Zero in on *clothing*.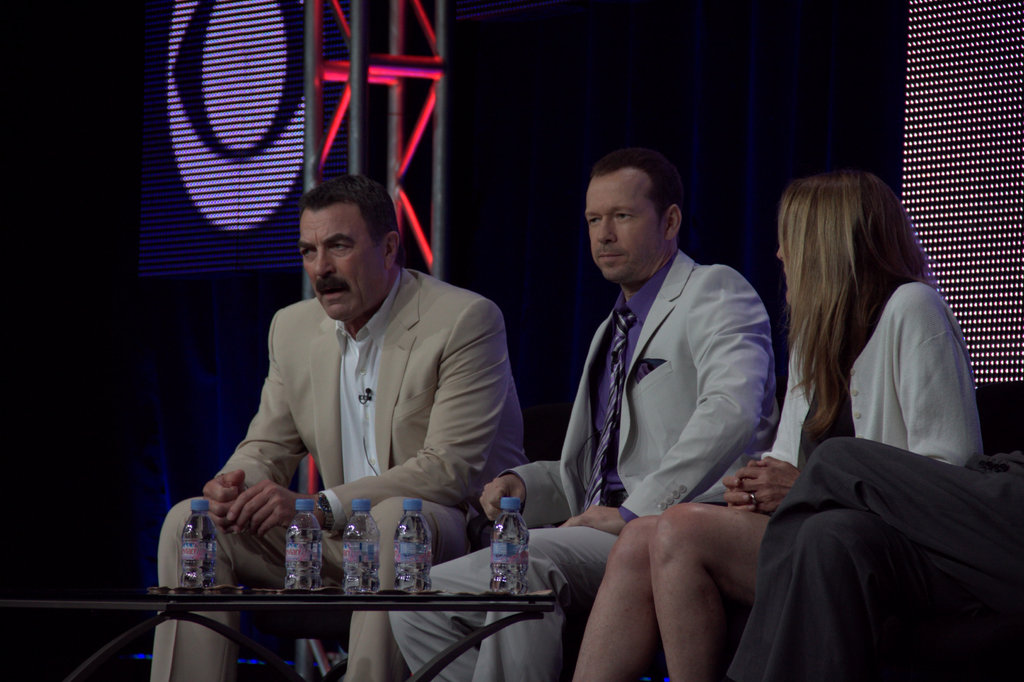
Zeroed in: left=381, top=241, right=790, bottom=681.
